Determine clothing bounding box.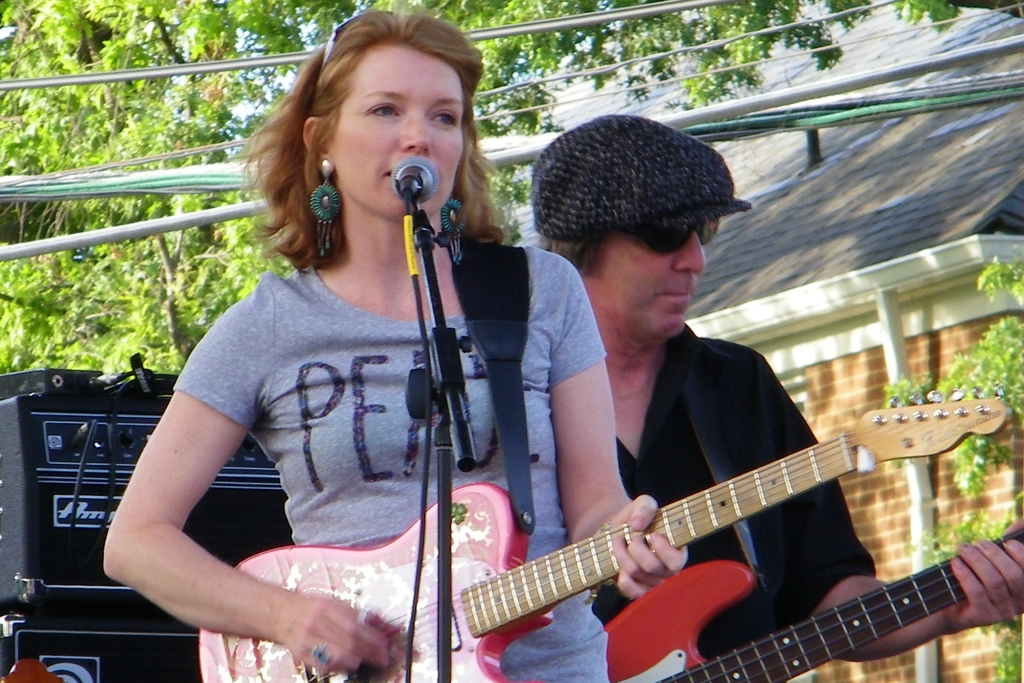
Determined: l=593, t=323, r=877, b=659.
